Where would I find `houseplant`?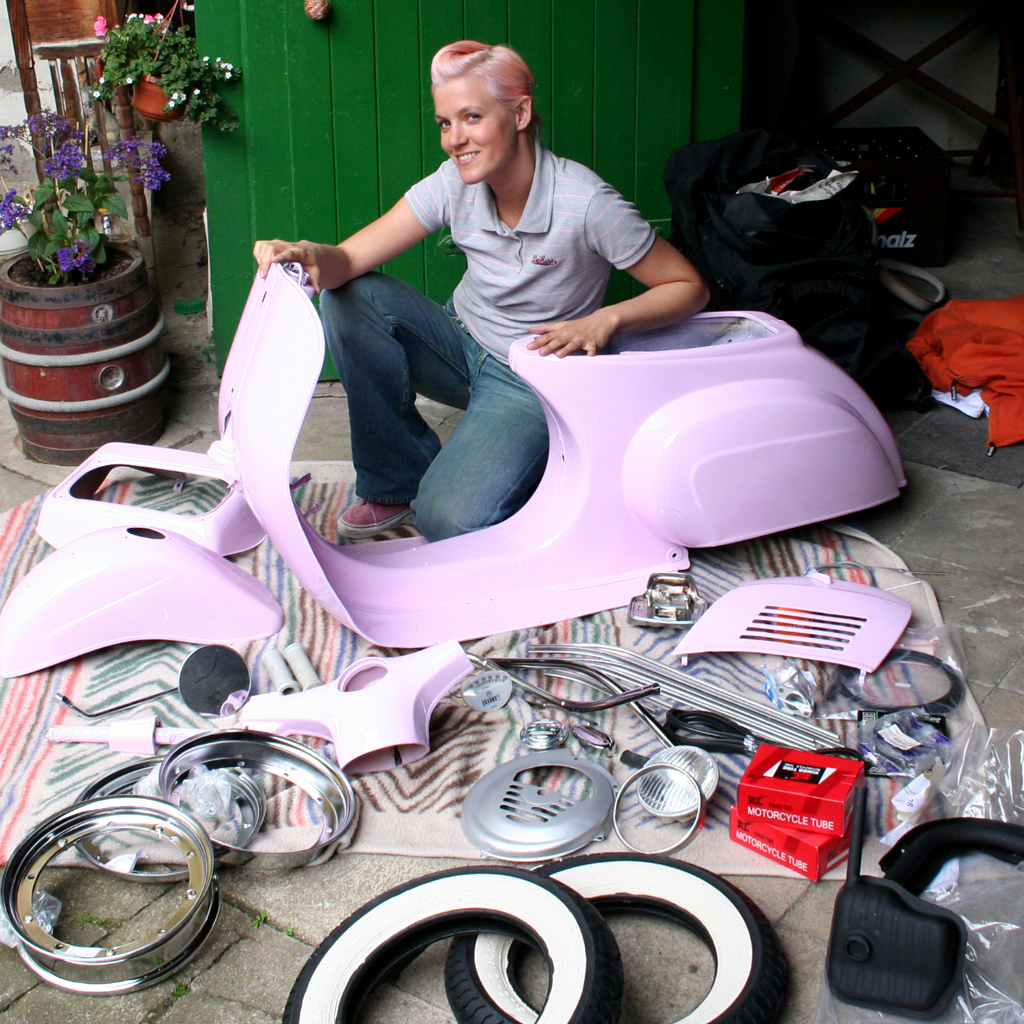
At (82,8,243,129).
